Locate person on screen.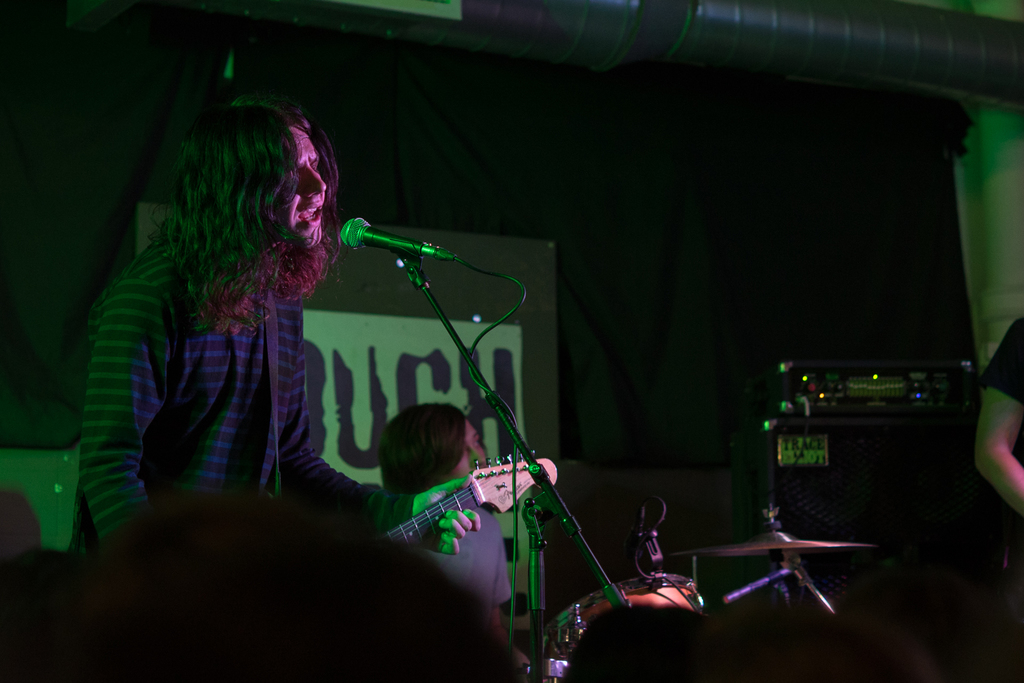
On screen at (61, 88, 486, 552).
